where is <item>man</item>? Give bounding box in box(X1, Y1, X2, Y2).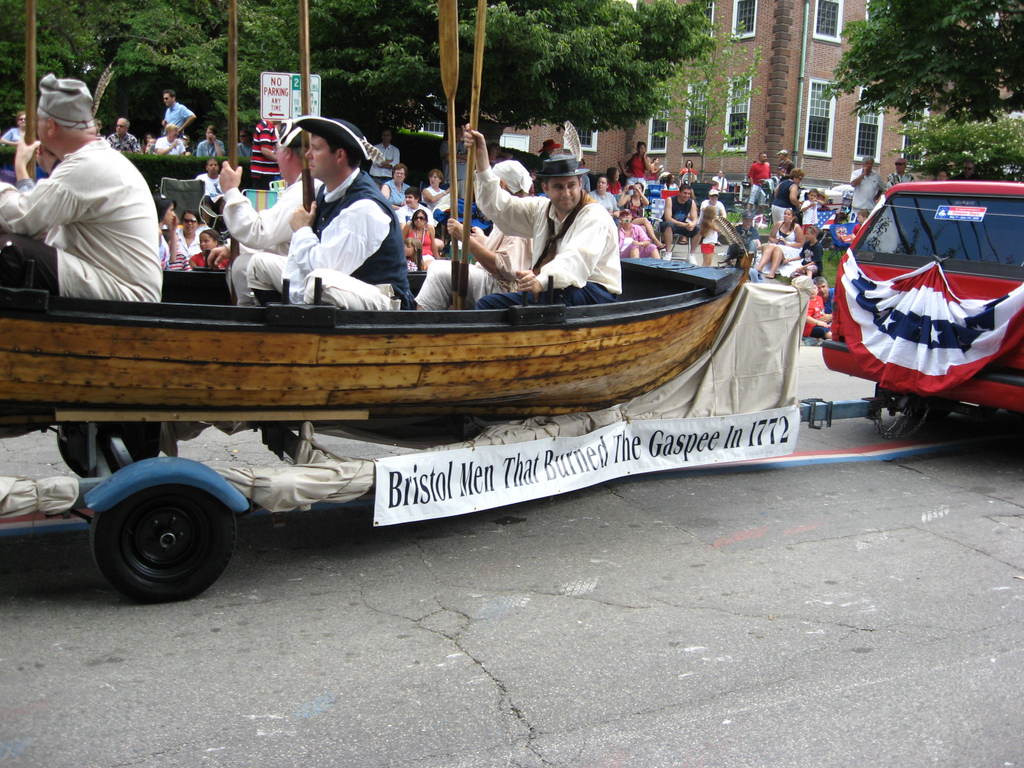
box(748, 150, 771, 213).
